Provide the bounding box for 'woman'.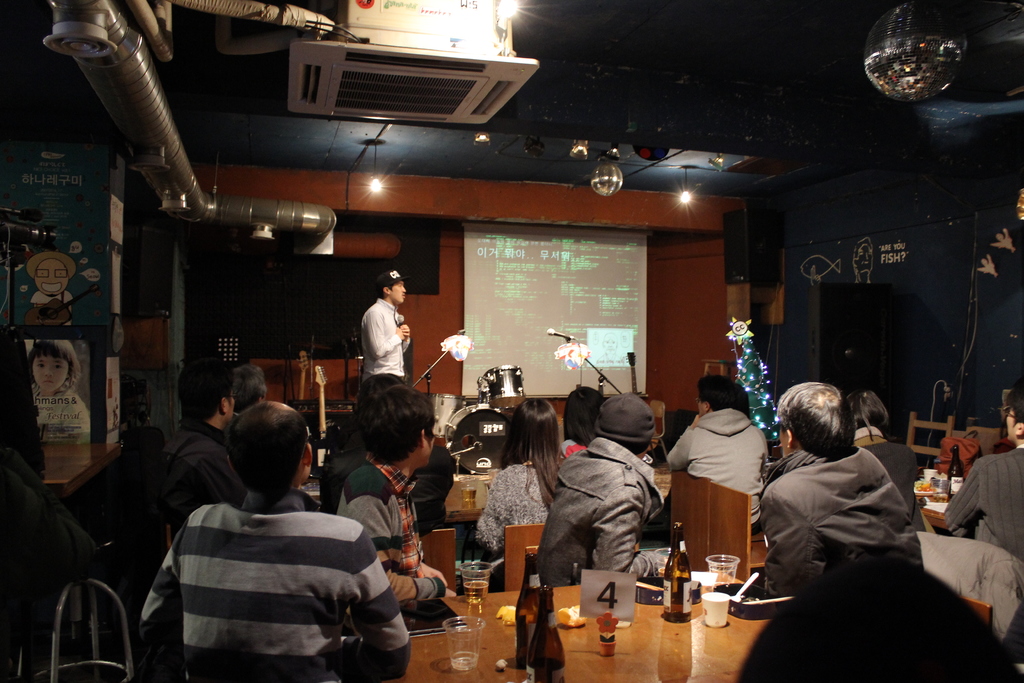
{"left": 316, "top": 371, "right": 456, "bottom": 536}.
